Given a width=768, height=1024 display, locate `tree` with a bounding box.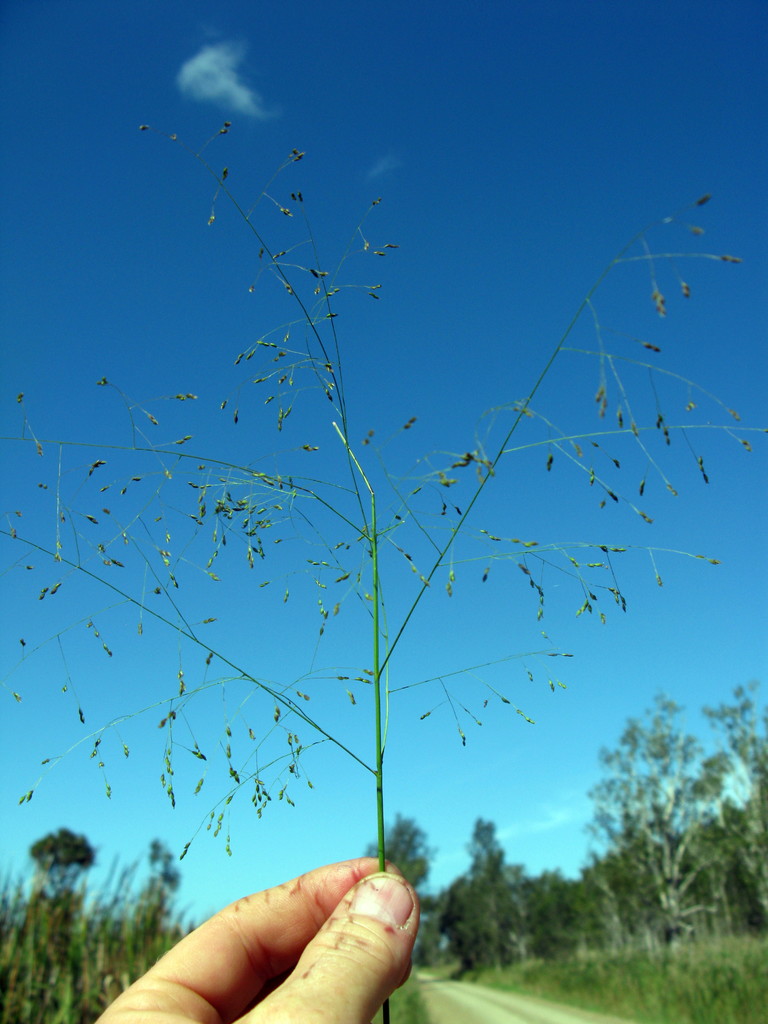
Located: select_region(26, 822, 96, 895).
